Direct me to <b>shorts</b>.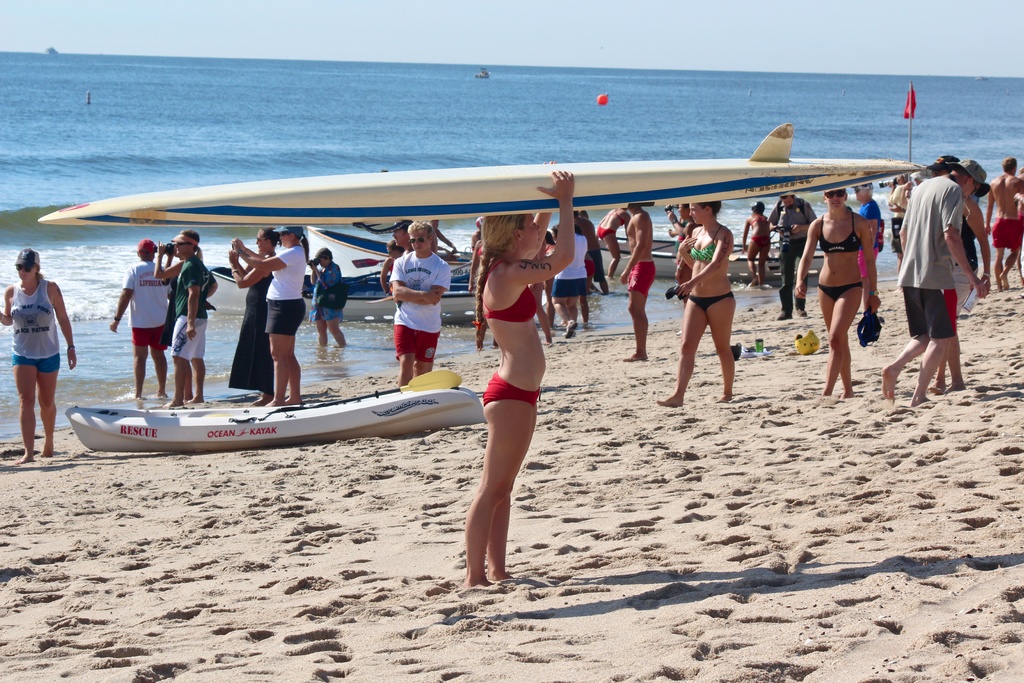
Direction: box(266, 297, 306, 336).
